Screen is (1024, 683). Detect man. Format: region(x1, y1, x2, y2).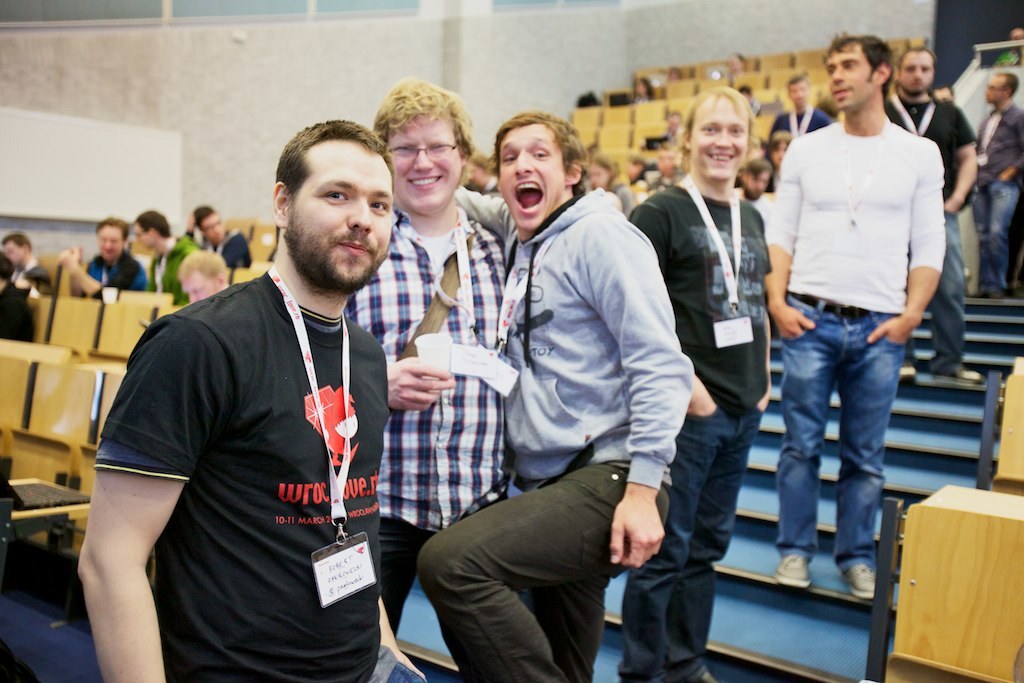
region(978, 71, 1023, 290).
